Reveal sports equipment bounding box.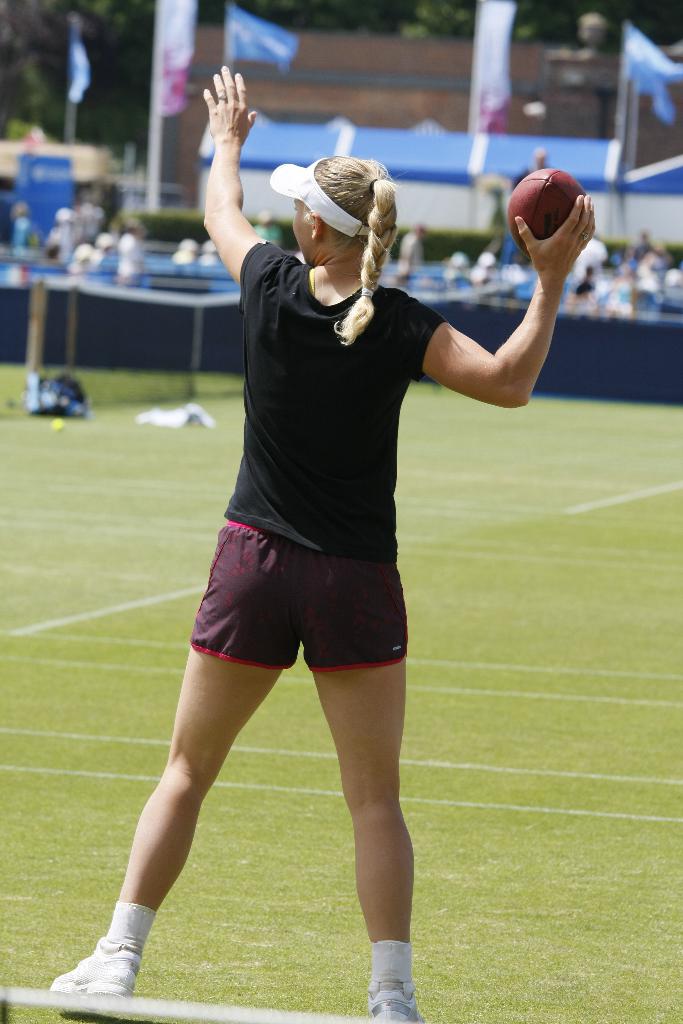
Revealed: rect(511, 170, 588, 246).
